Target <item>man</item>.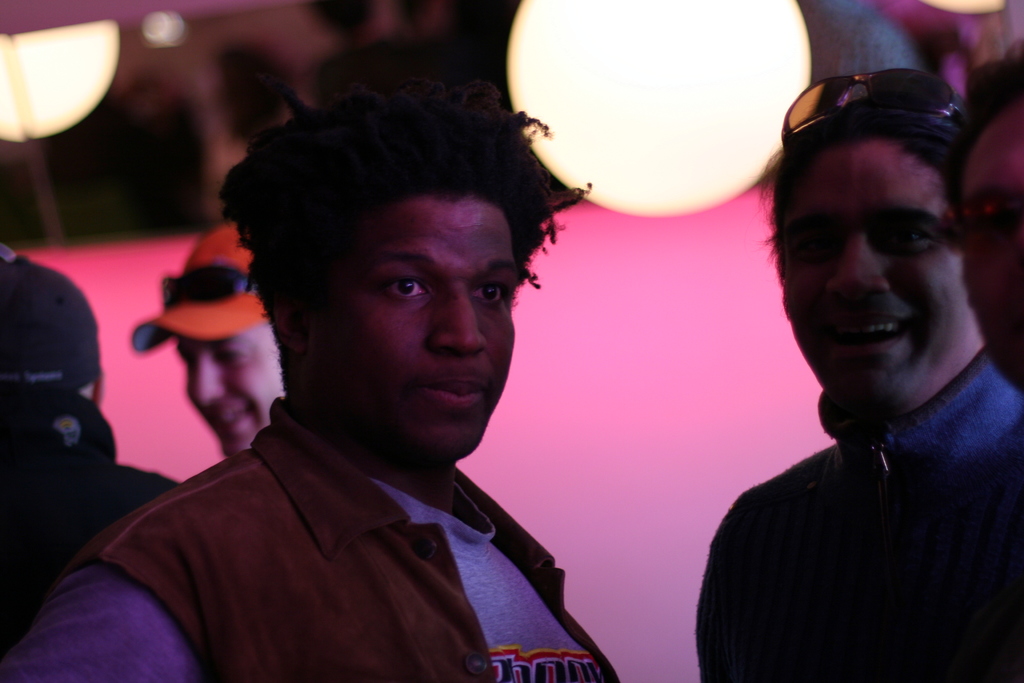
Target region: left=689, top=94, right=1023, bottom=668.
